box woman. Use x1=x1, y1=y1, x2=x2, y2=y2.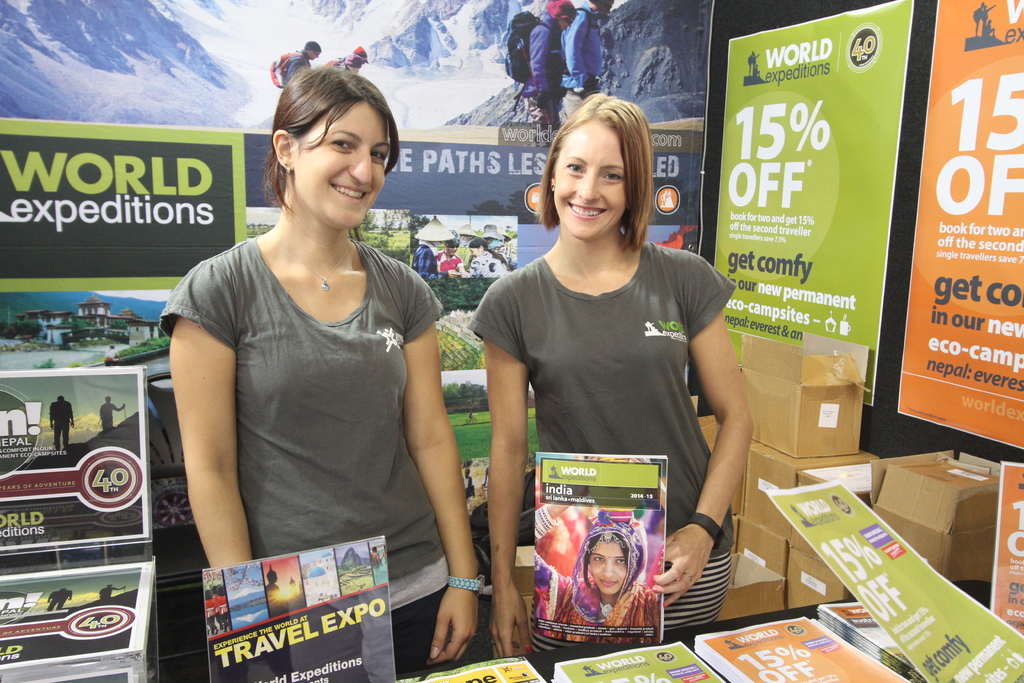
x1=529, y1=0, x2=579, y2=145.
